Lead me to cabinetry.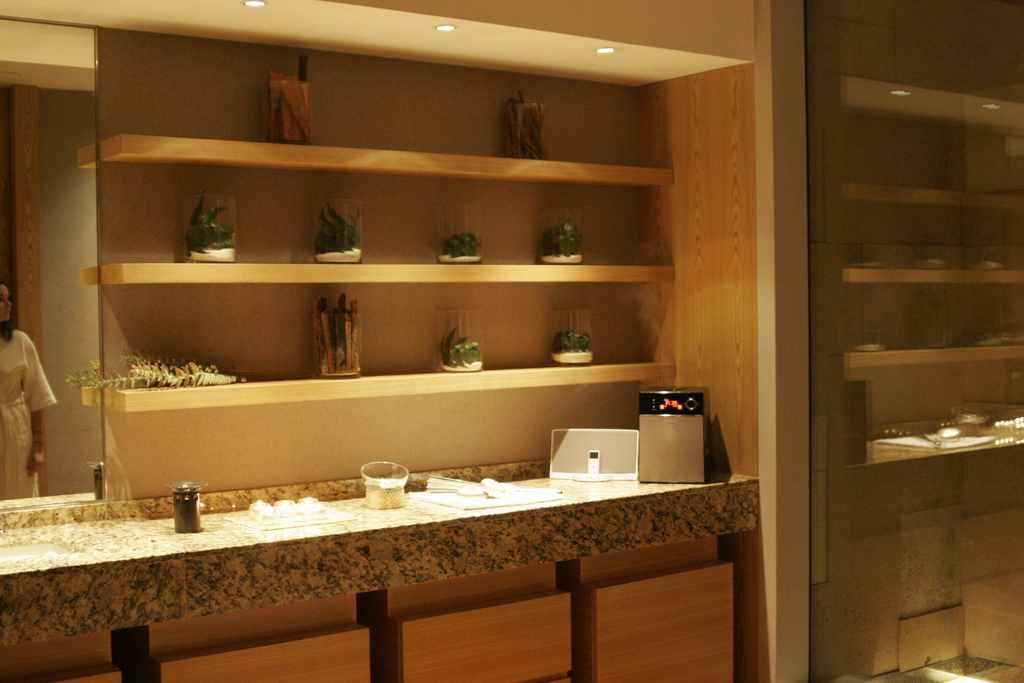
Lead to <region>1, 527, 746, 682</region>.
